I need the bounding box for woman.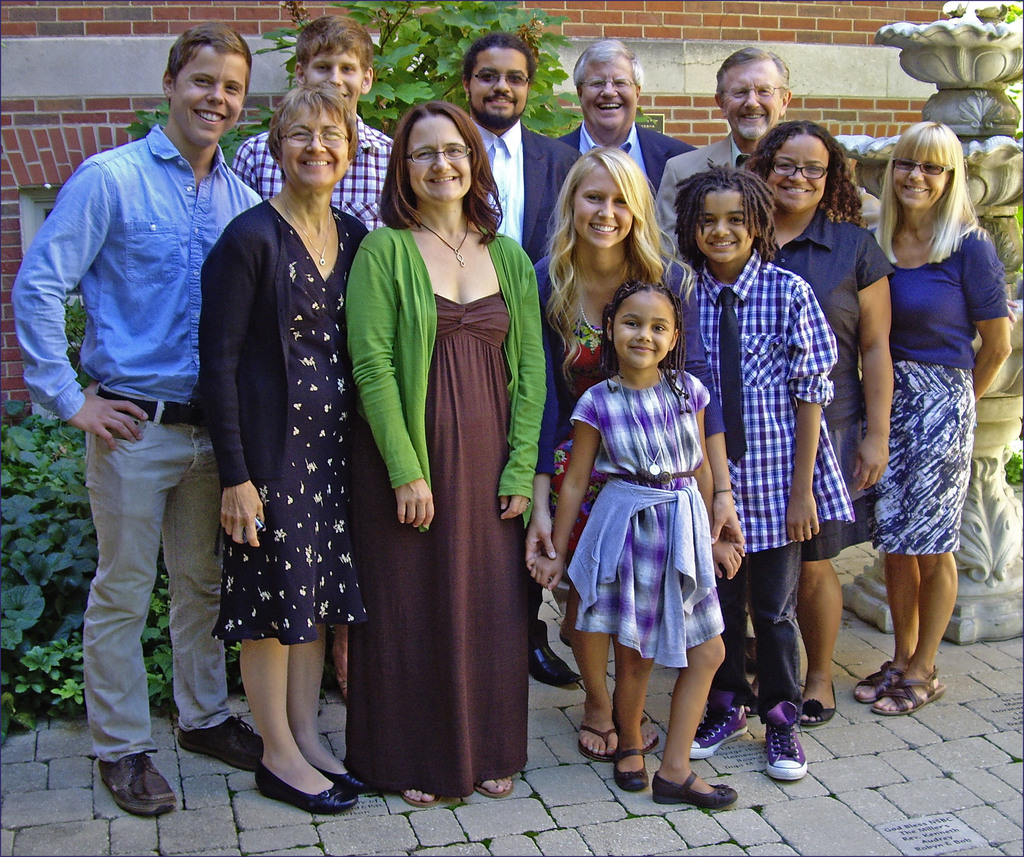
Here it is: (532,141,669,653).
